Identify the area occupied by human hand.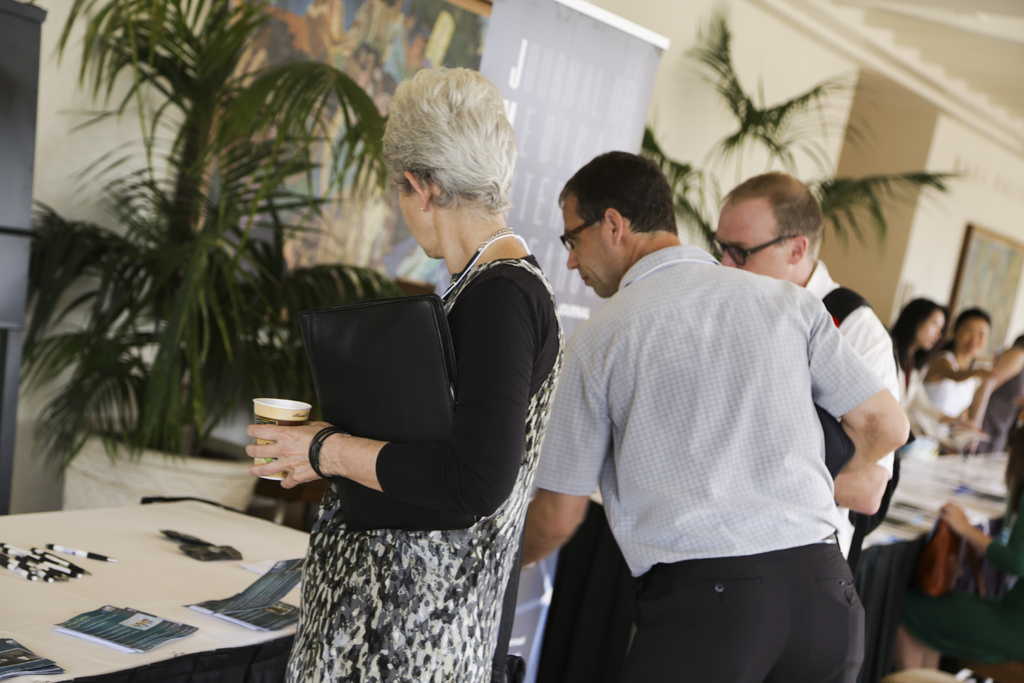
Area: box=[243, 422, 345, 494].
